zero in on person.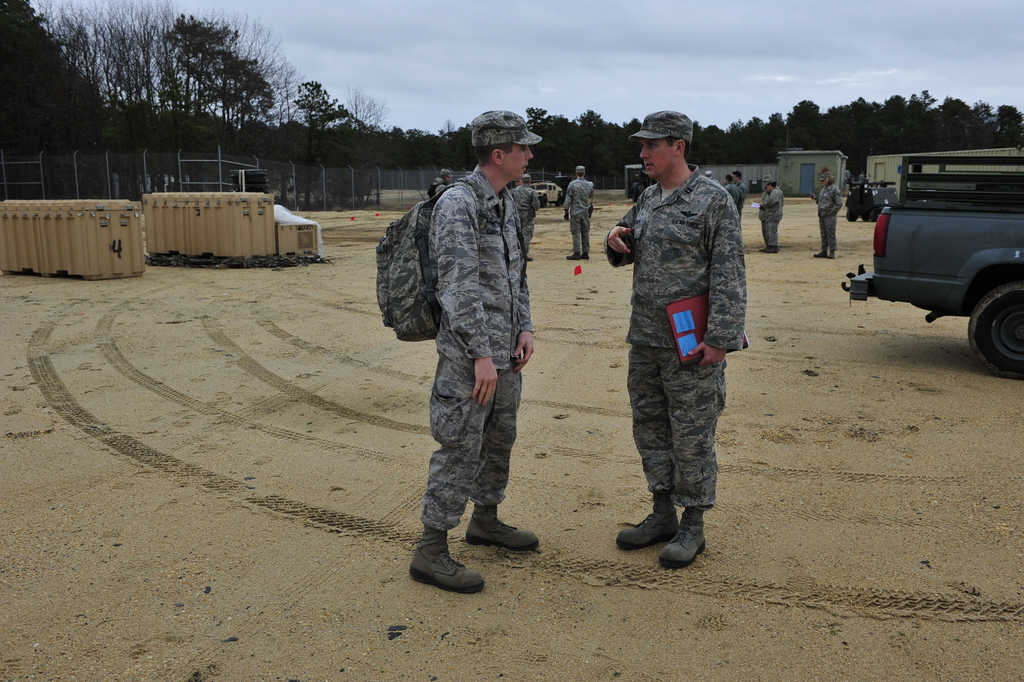
Zeroed in: 562, 166, 592, 263.
